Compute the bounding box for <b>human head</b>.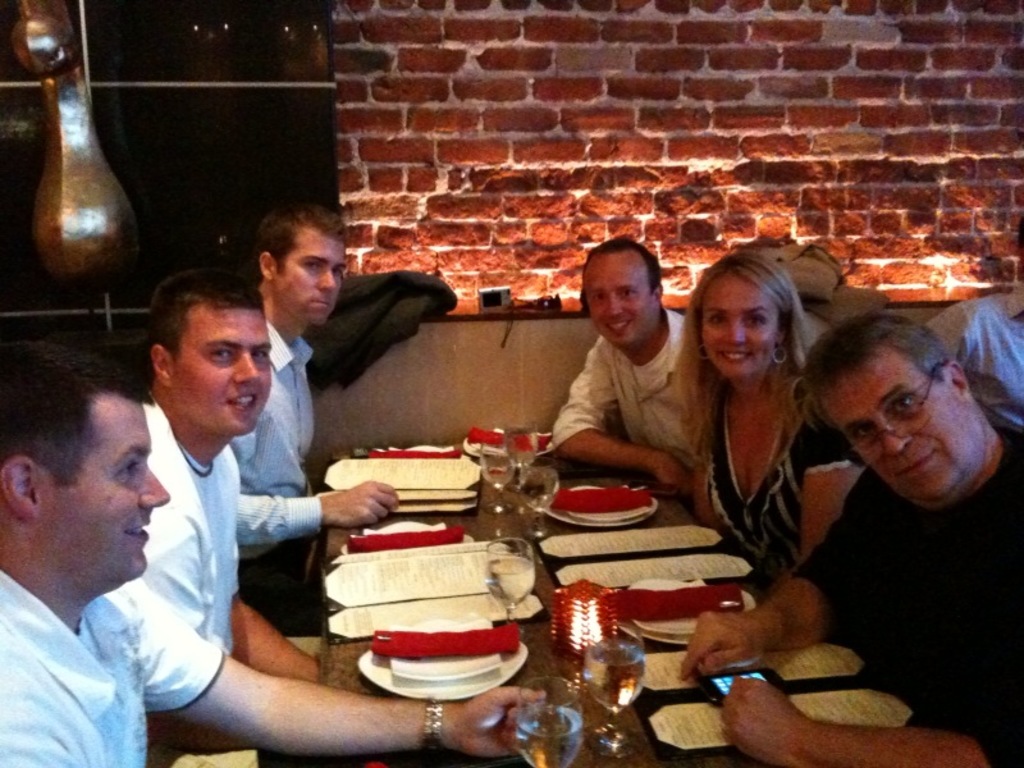
690/256/796/385.
